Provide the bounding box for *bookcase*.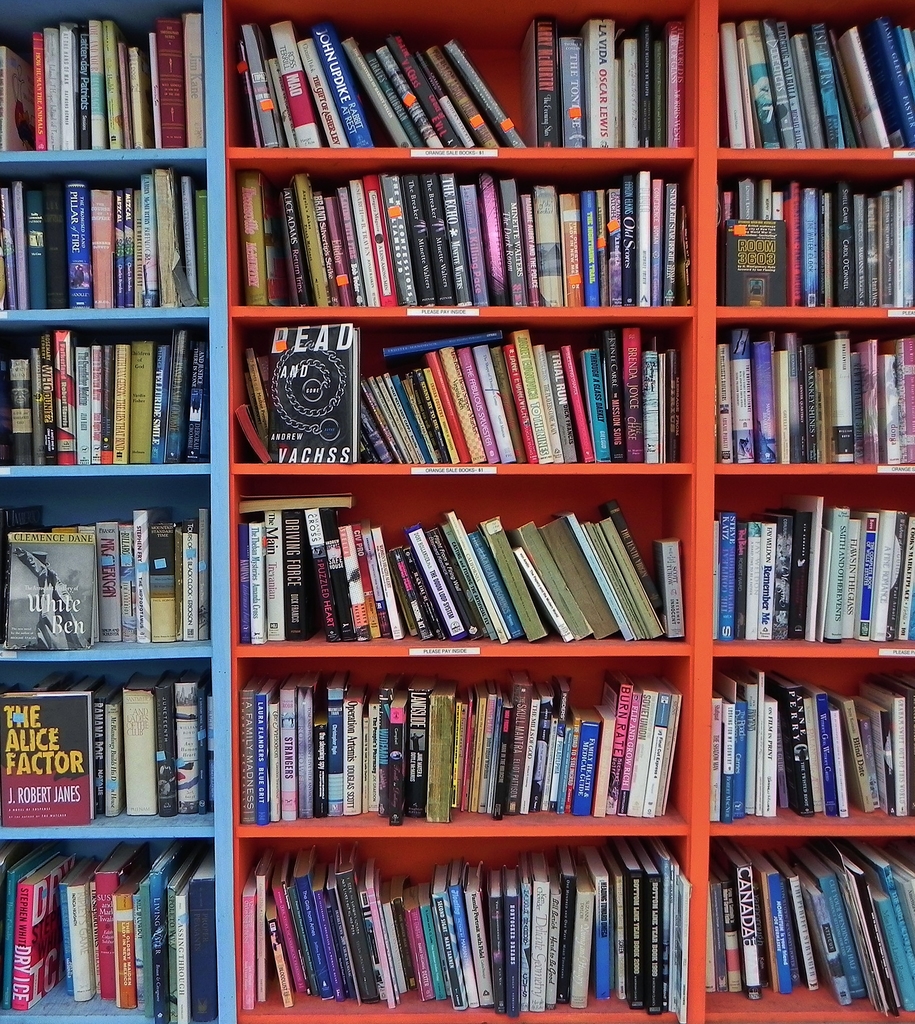
detection(24, 0, 914, 1018).
